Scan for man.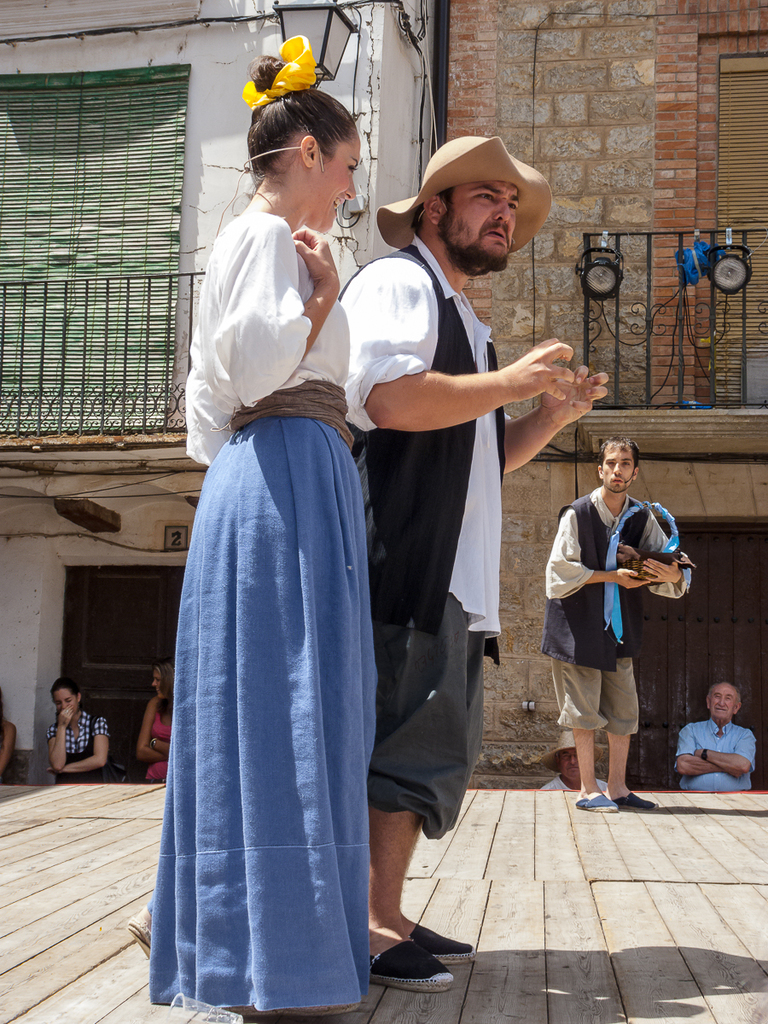
Scan result: {"x1": 532, "y1": 723, "x2": 618, "y2": 807}.
